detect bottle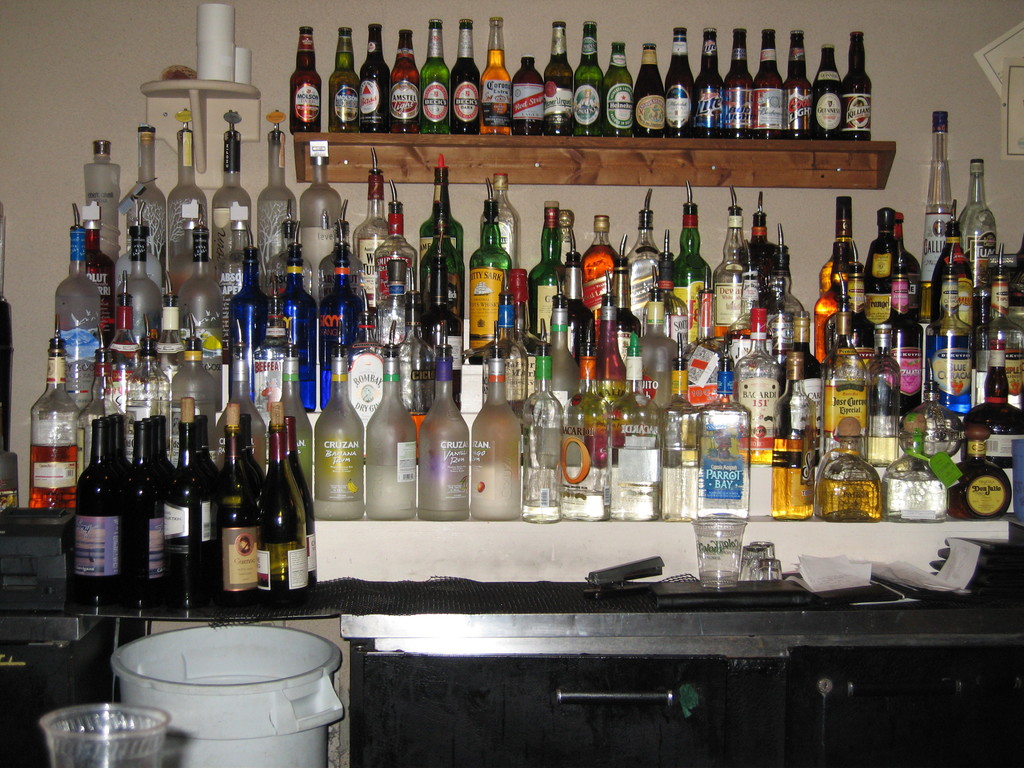
bbox=[842, 28, 874, 140]
